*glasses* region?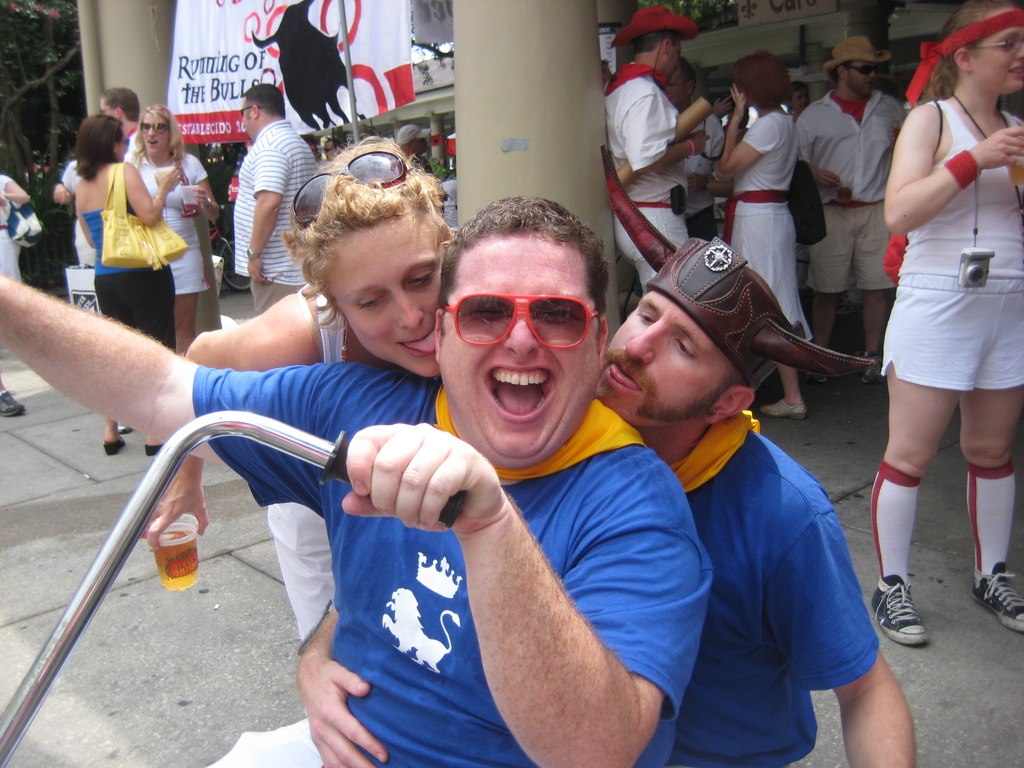
Rect(963, 26, 1023, 58)
